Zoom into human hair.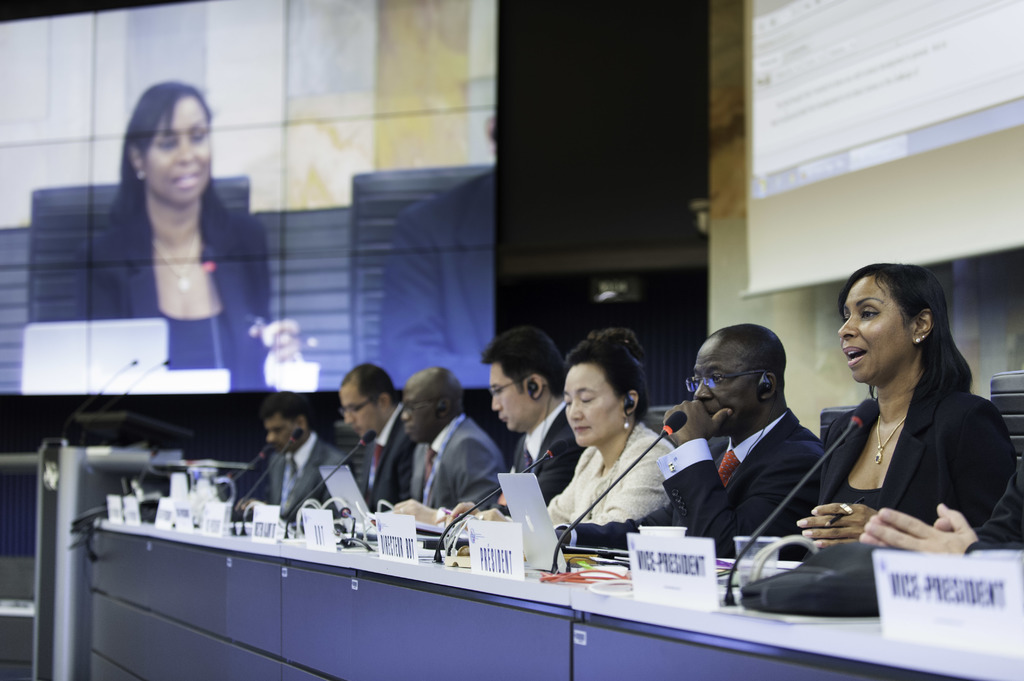
Zoom target: crop(479, 328, 569, 396).
